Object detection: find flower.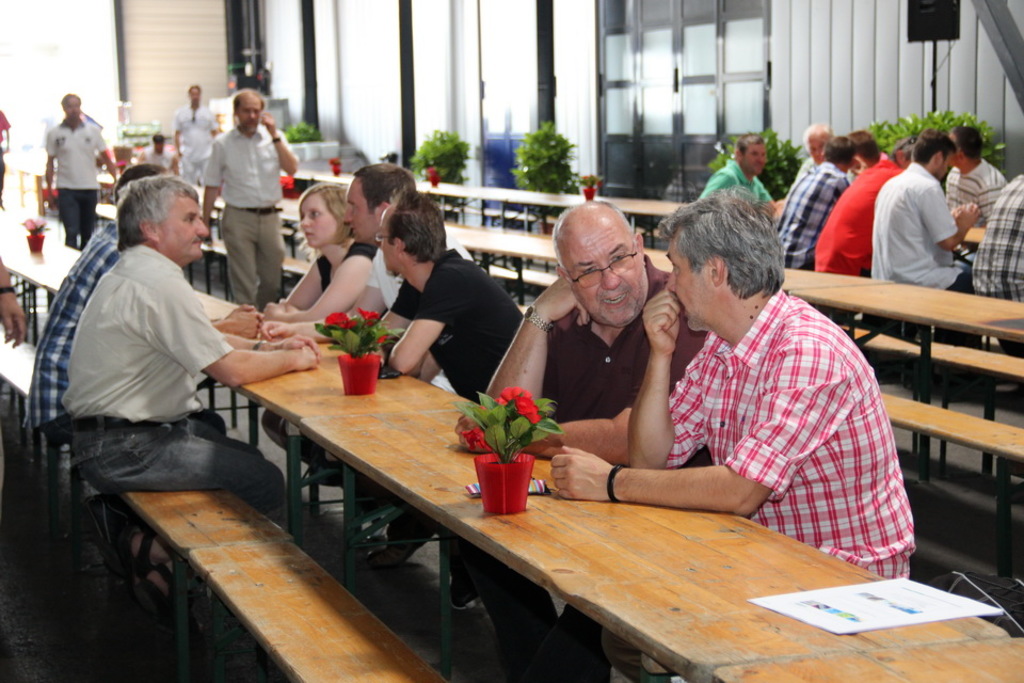
bbox=[281, 174, 293, 190].
